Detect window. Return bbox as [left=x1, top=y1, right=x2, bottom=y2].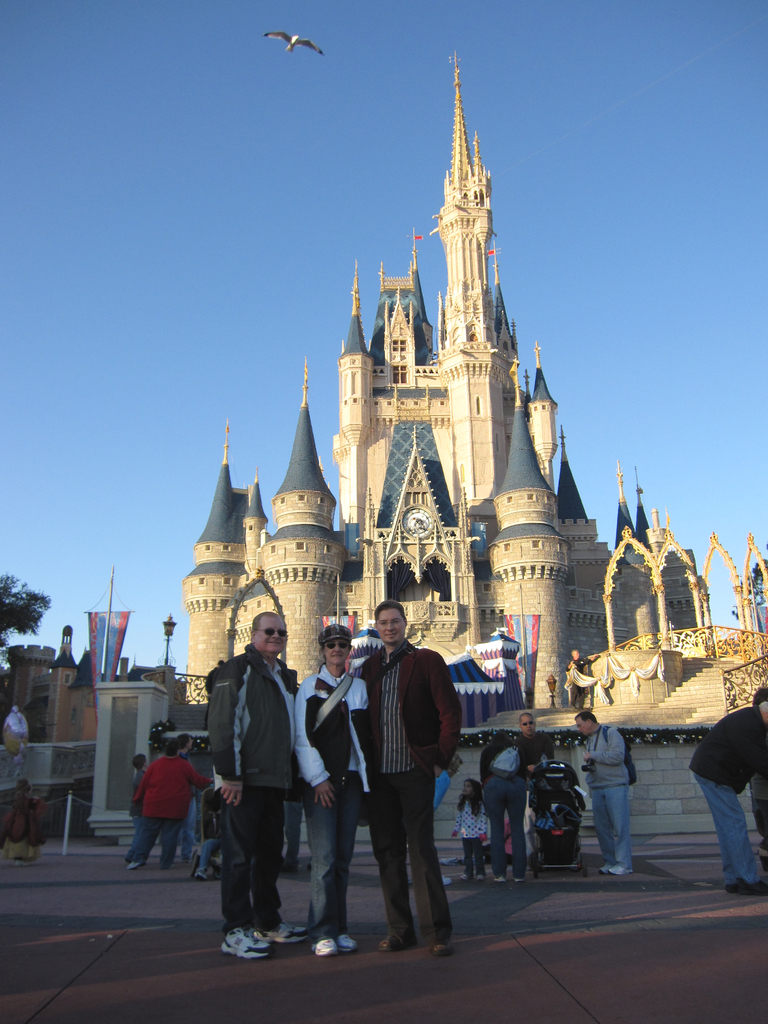
[left=222, top=544, right=226, bottom=547].
